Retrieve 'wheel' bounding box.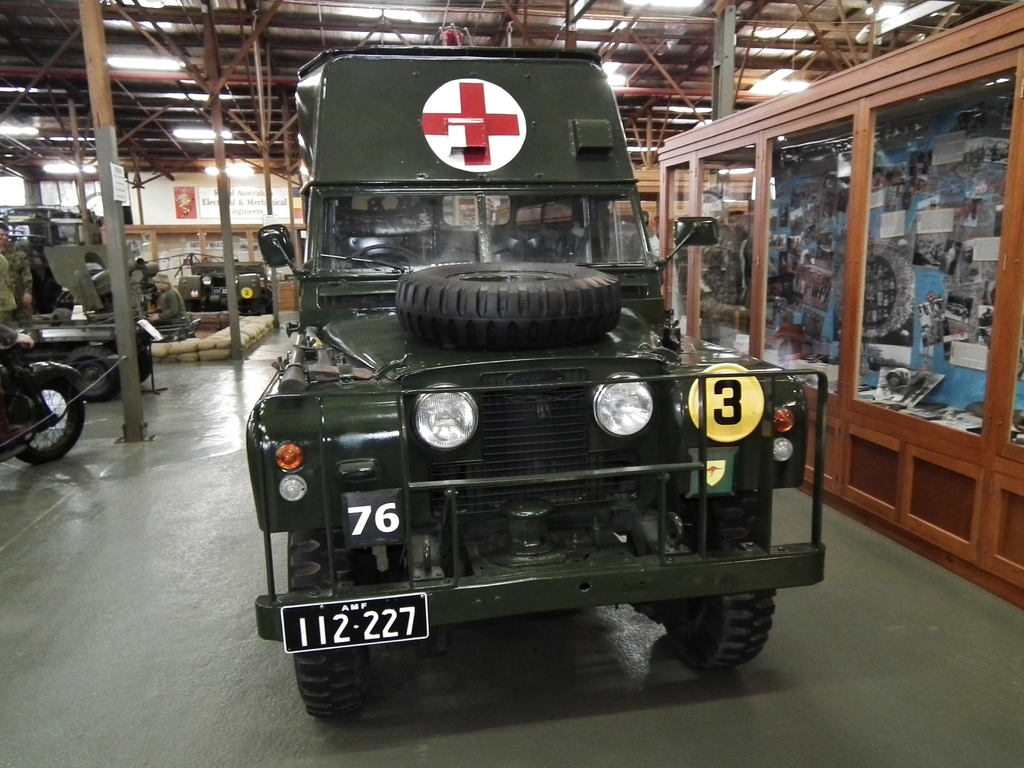
Bounding box: l=242, t=291, r=275, b=316.
